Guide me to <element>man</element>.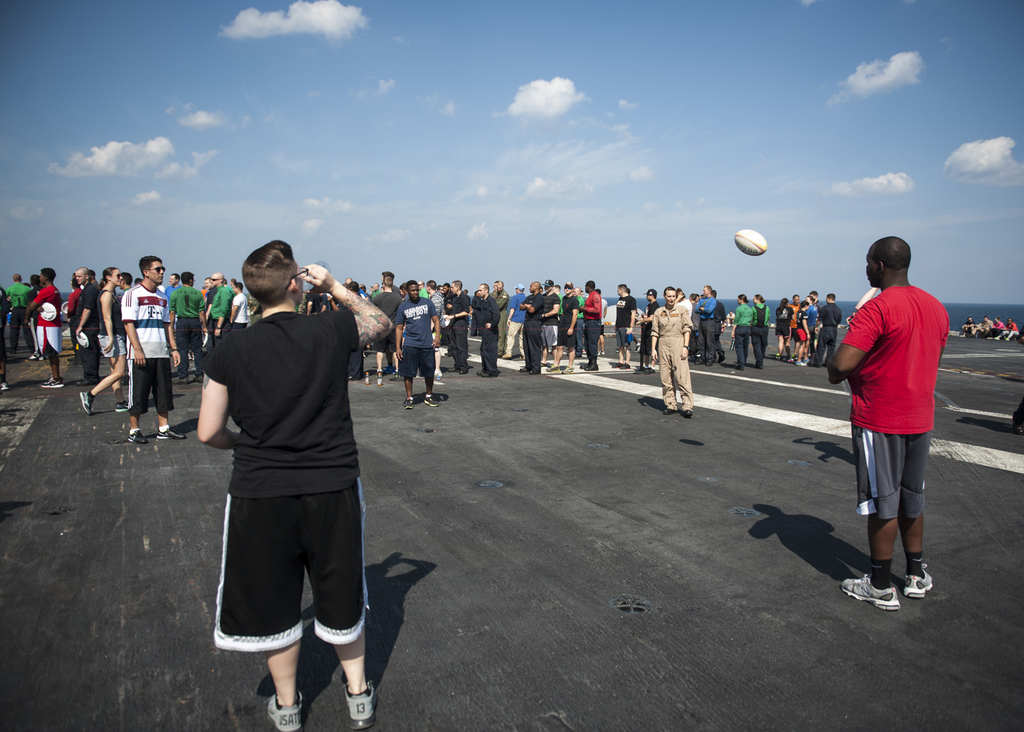
Guidance: [609,282,639,370].
